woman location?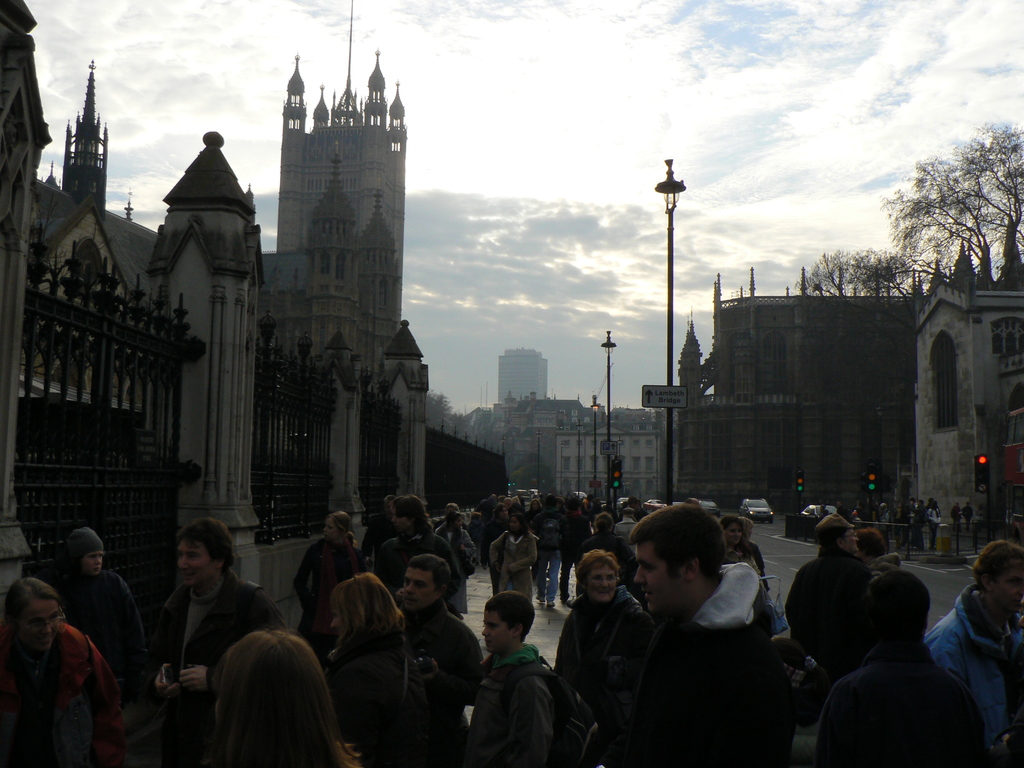
l=584, t=511, r=639, b=580
